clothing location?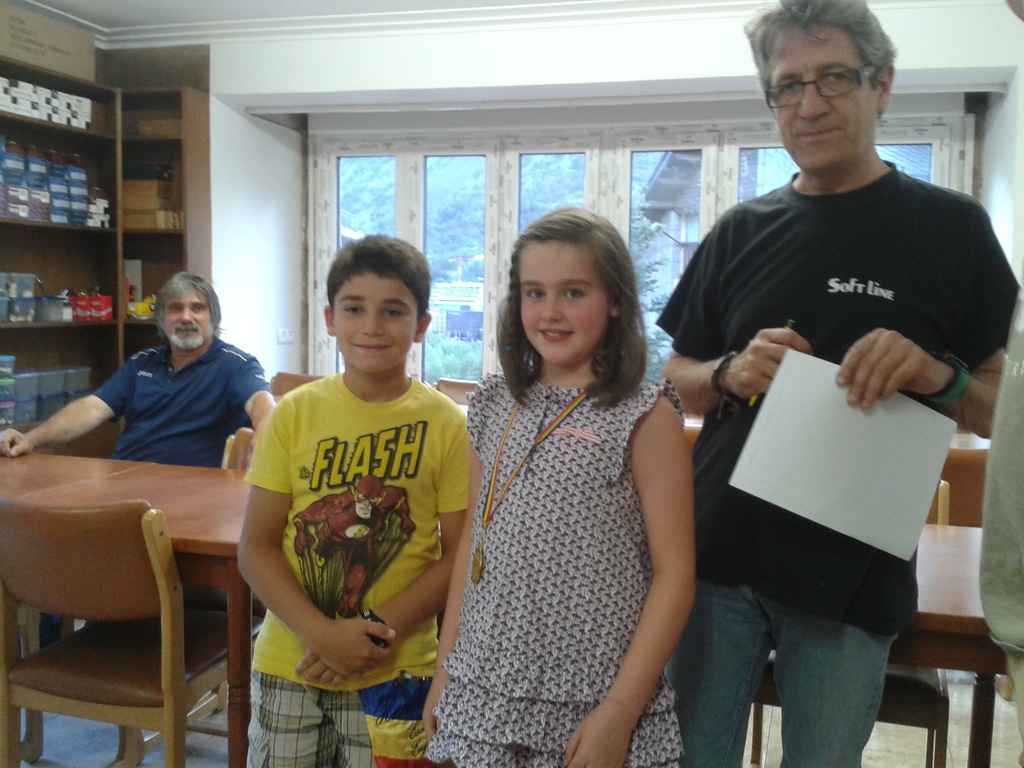
(86, 332, 264, 485)
